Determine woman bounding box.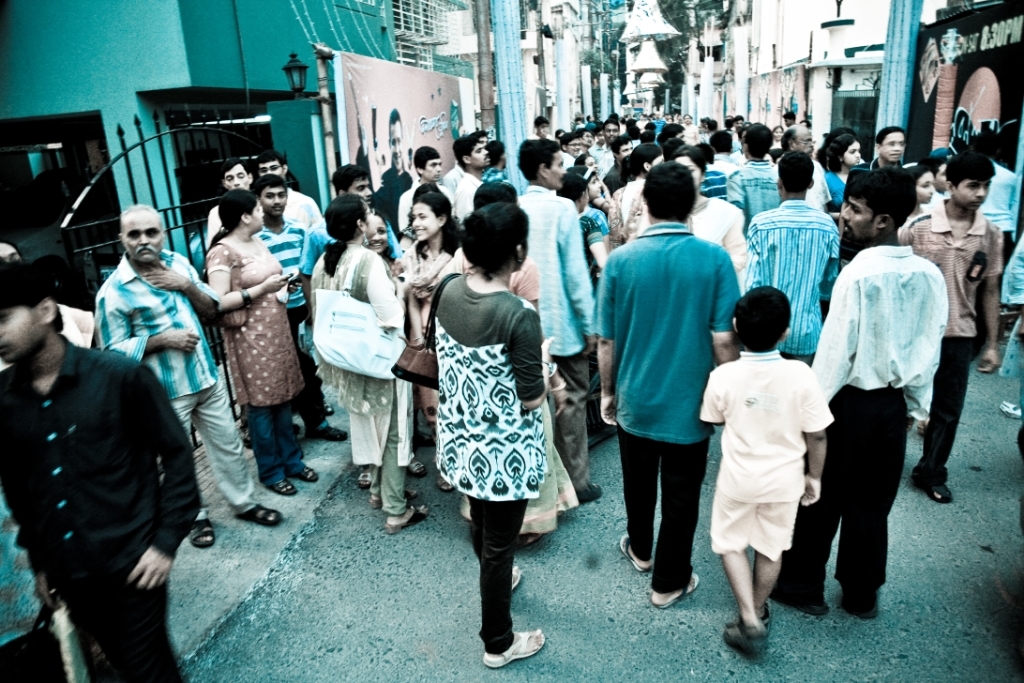
Determined: {"x1": 398, "y1": 190, "x2": 461, "y2": 491}.
